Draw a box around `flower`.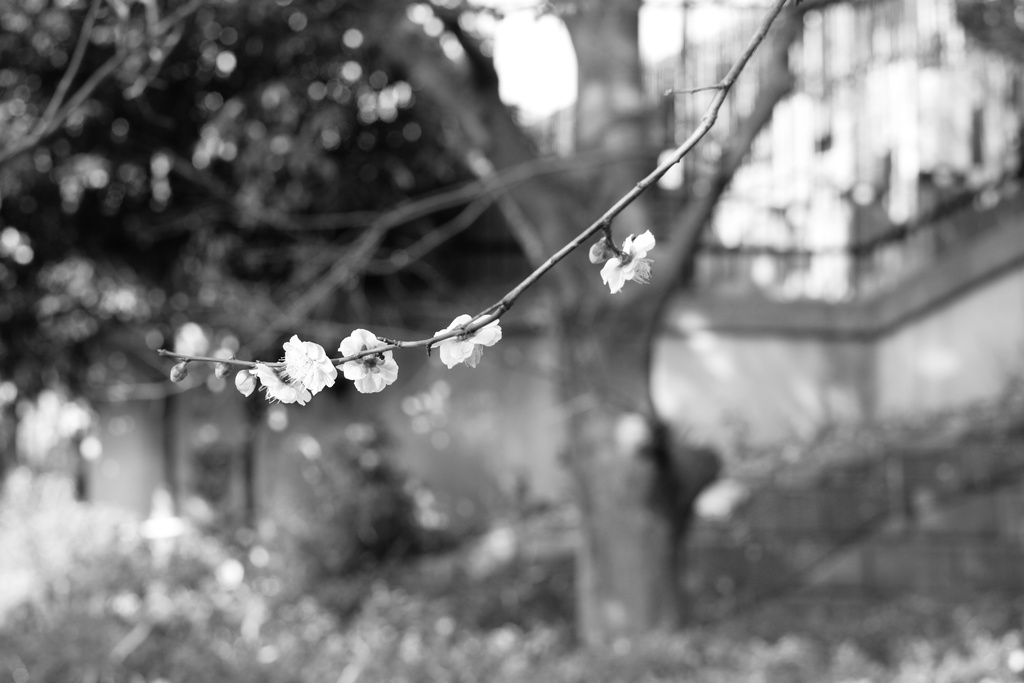
<region>255, 358, 310, 414</region>.
